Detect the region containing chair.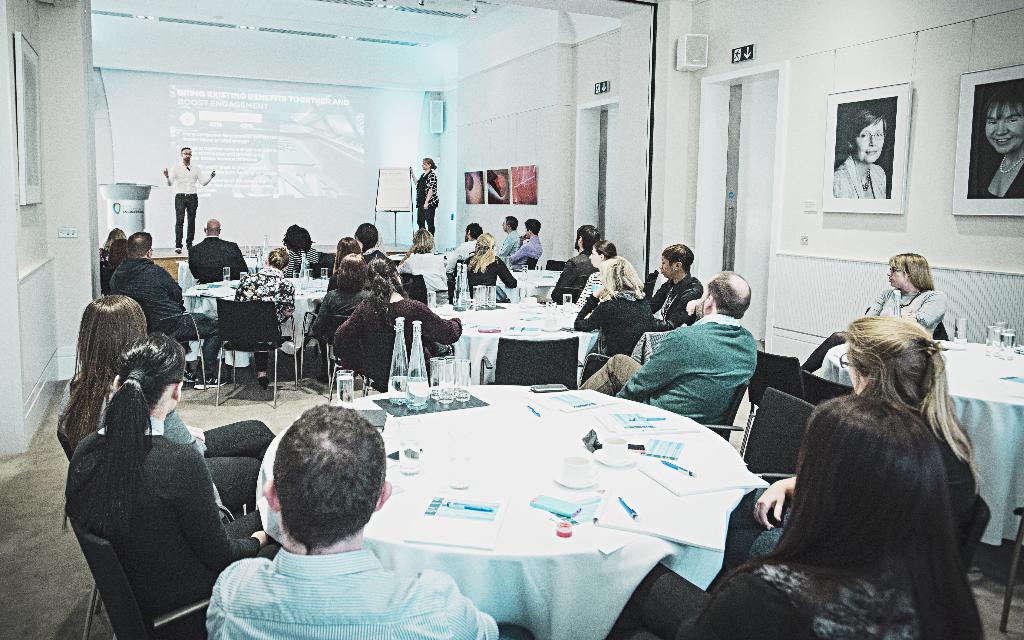
bbox(579, 355, 616, 385).
